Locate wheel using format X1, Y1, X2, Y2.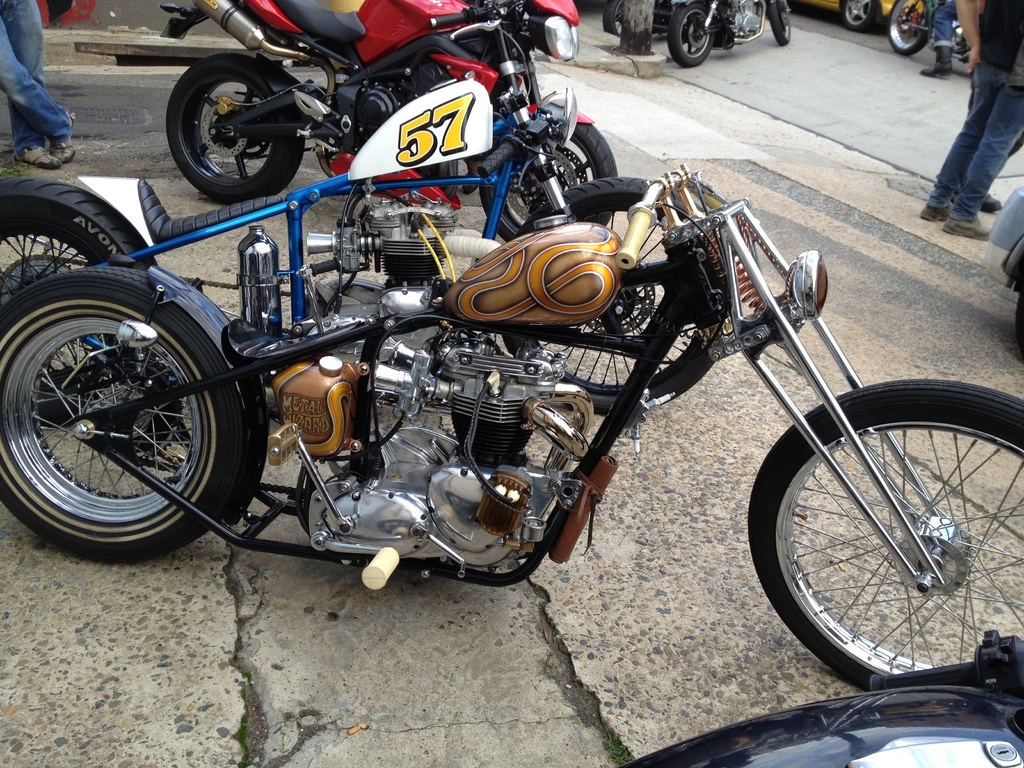
0, 262, 248, 566.
